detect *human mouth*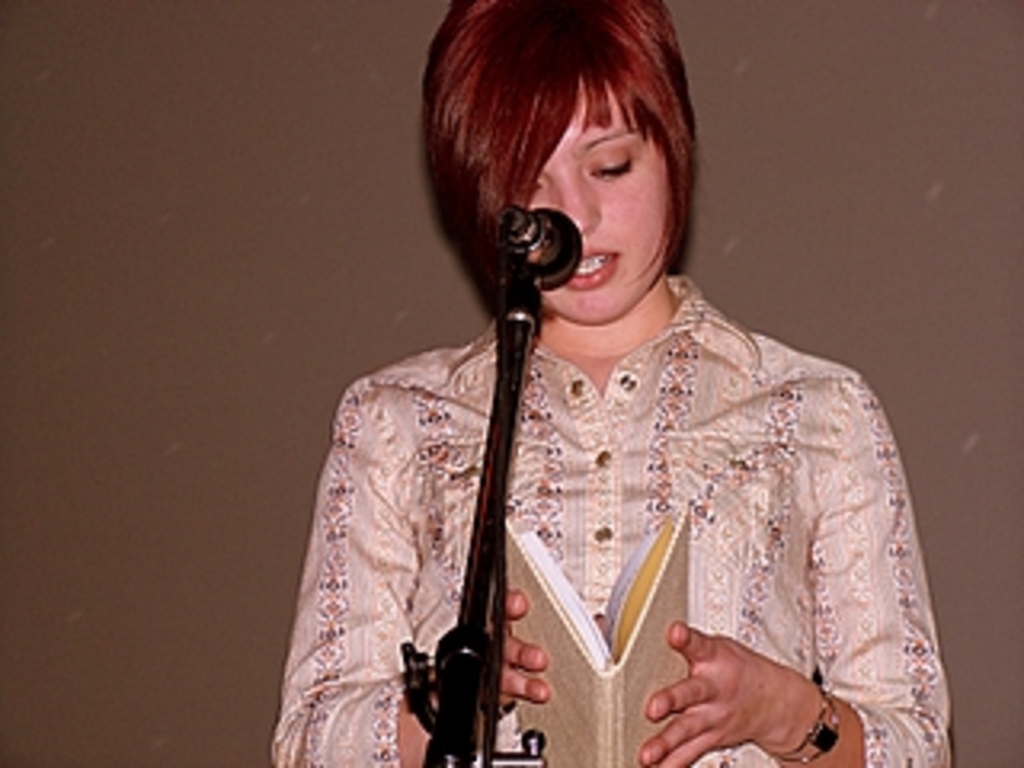
566, 246, 614, 288
